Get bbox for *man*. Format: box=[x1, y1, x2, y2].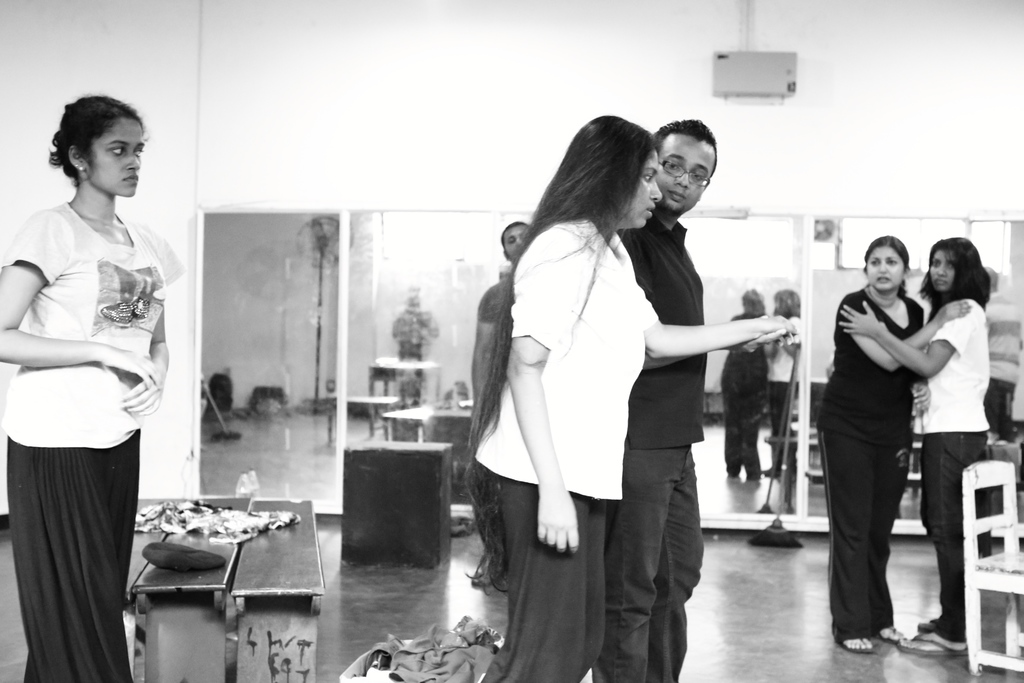
box=[602, 118, 713, 682].
